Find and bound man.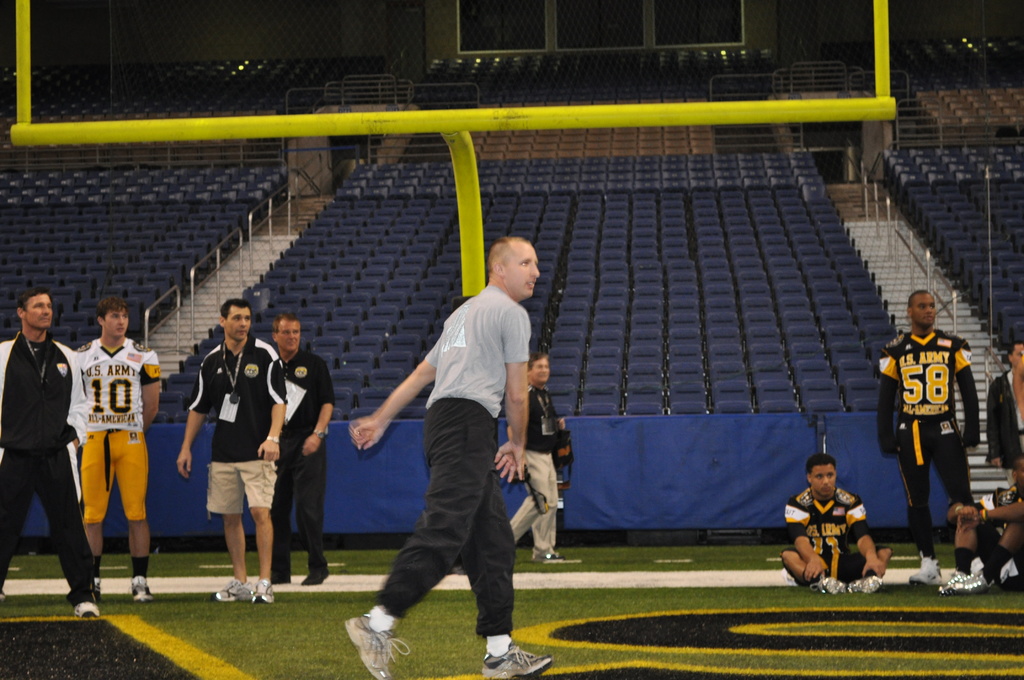
Bound: BBox(0, 283, 104, 623).
